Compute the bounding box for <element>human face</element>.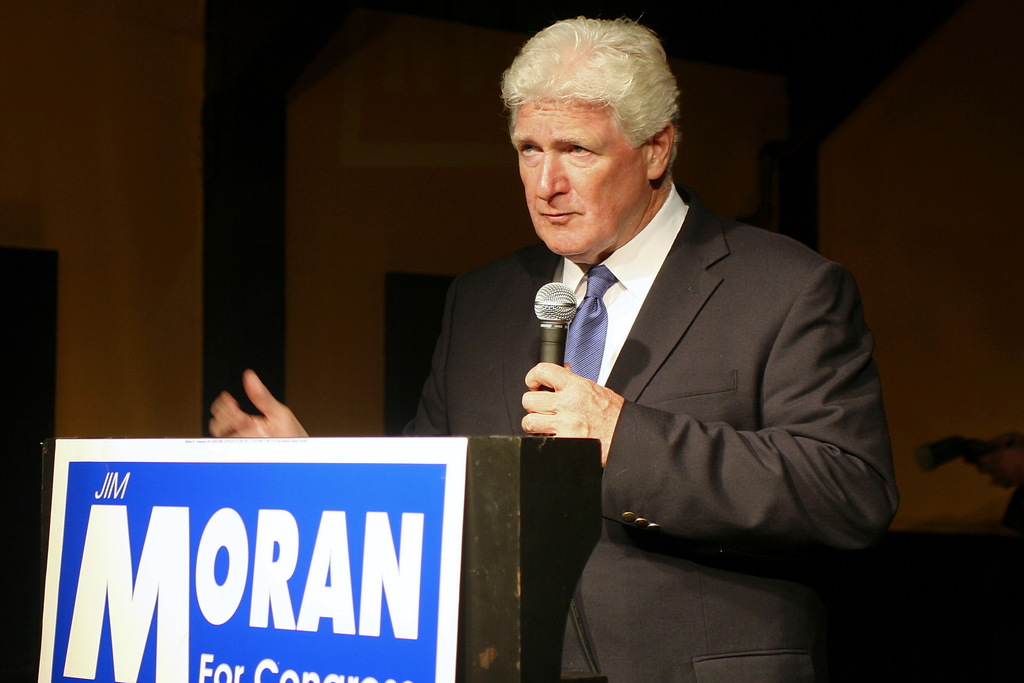
(511, 99, 646, 257).
